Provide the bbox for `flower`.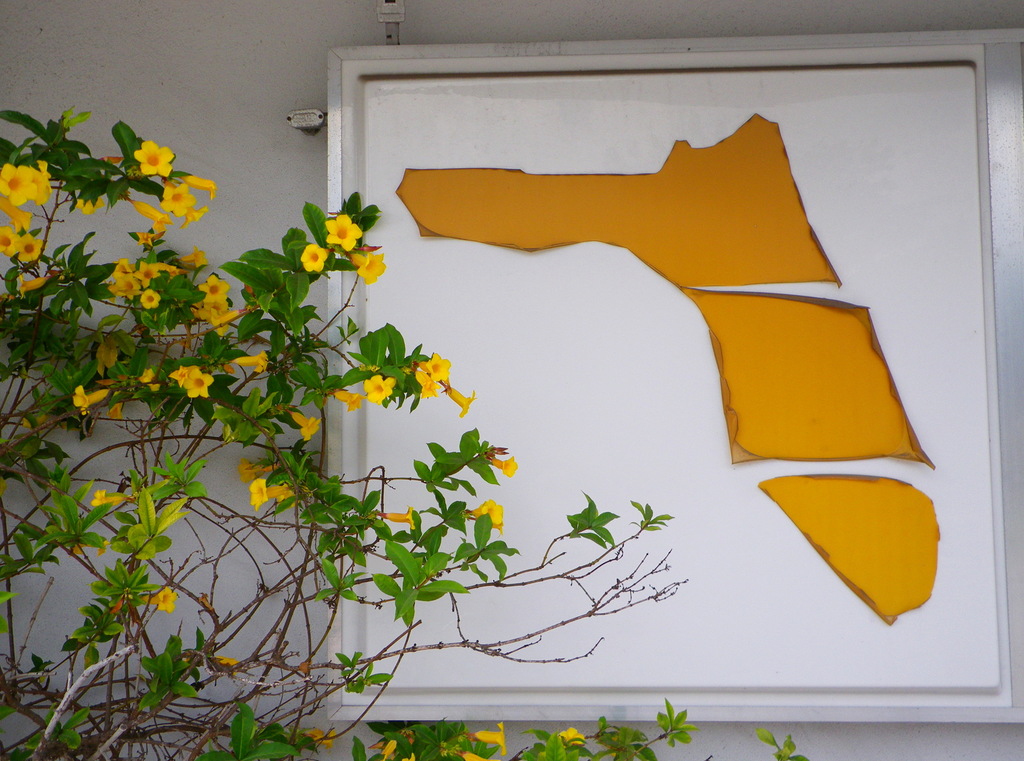
<bbox>209, 310, 230, 331</bbox>.
